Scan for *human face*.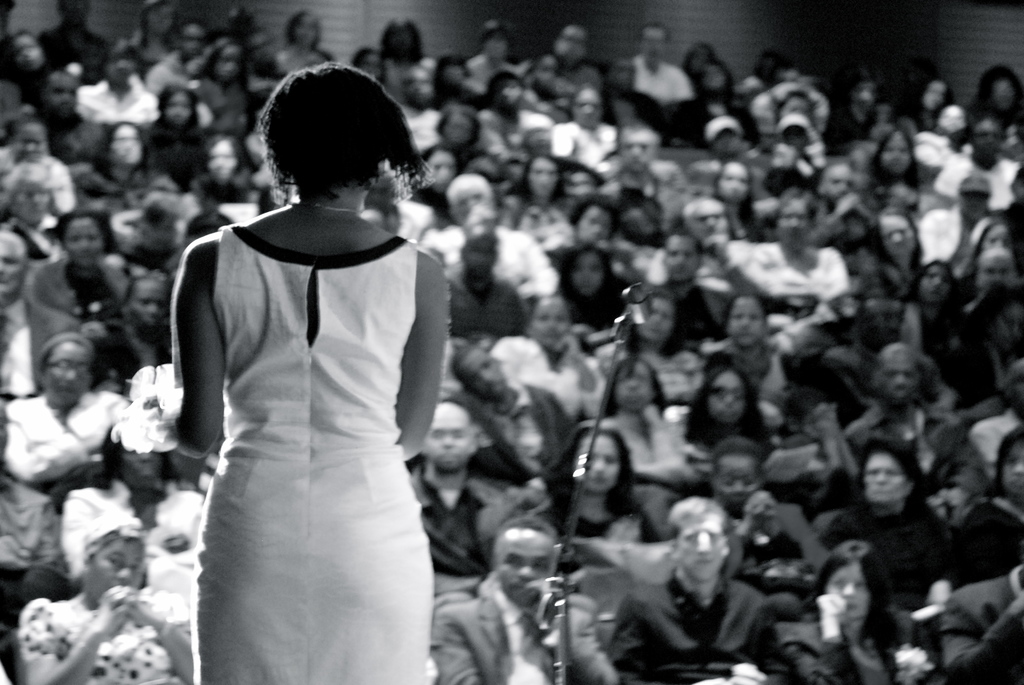
Scan result: box=[700, 59, 730, 88].
